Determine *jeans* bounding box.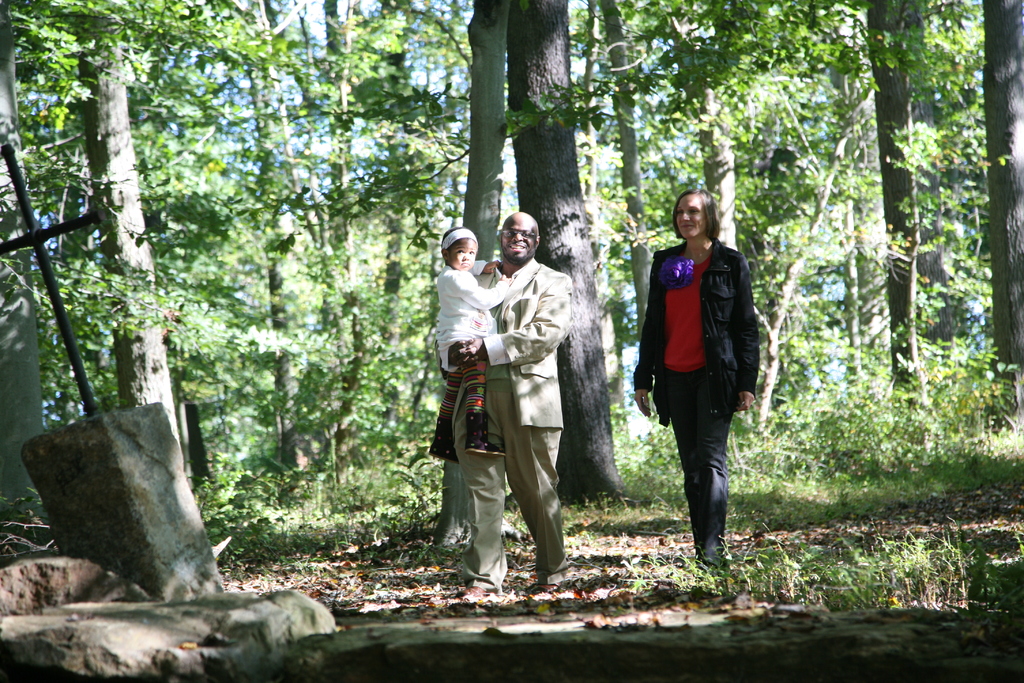
Determined: {"left": 669, "top": 381, "right": 746, "bottom": 570}.
